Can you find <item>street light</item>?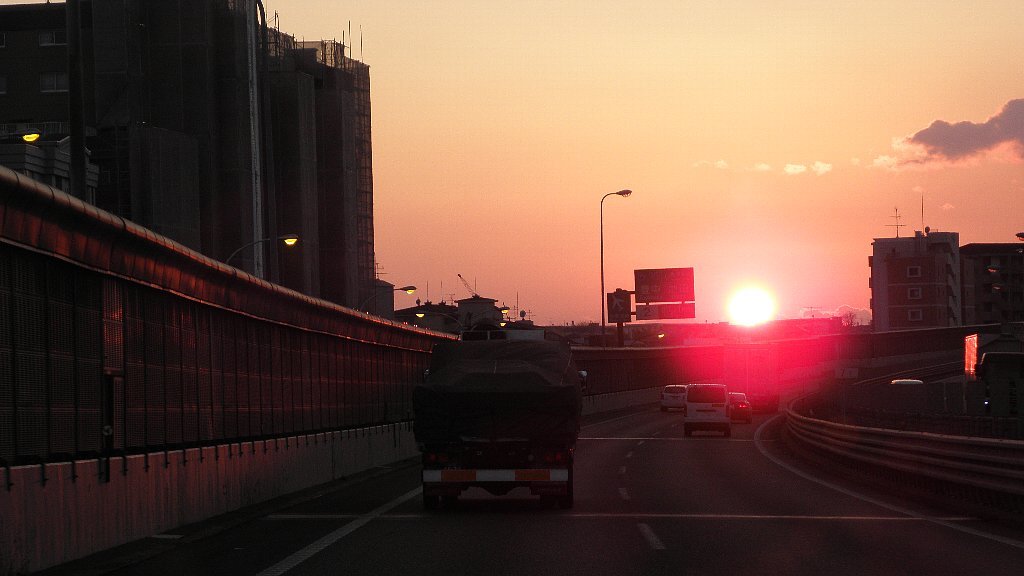
Yes, bounding box: bbox(359, 284, 418, 314).
